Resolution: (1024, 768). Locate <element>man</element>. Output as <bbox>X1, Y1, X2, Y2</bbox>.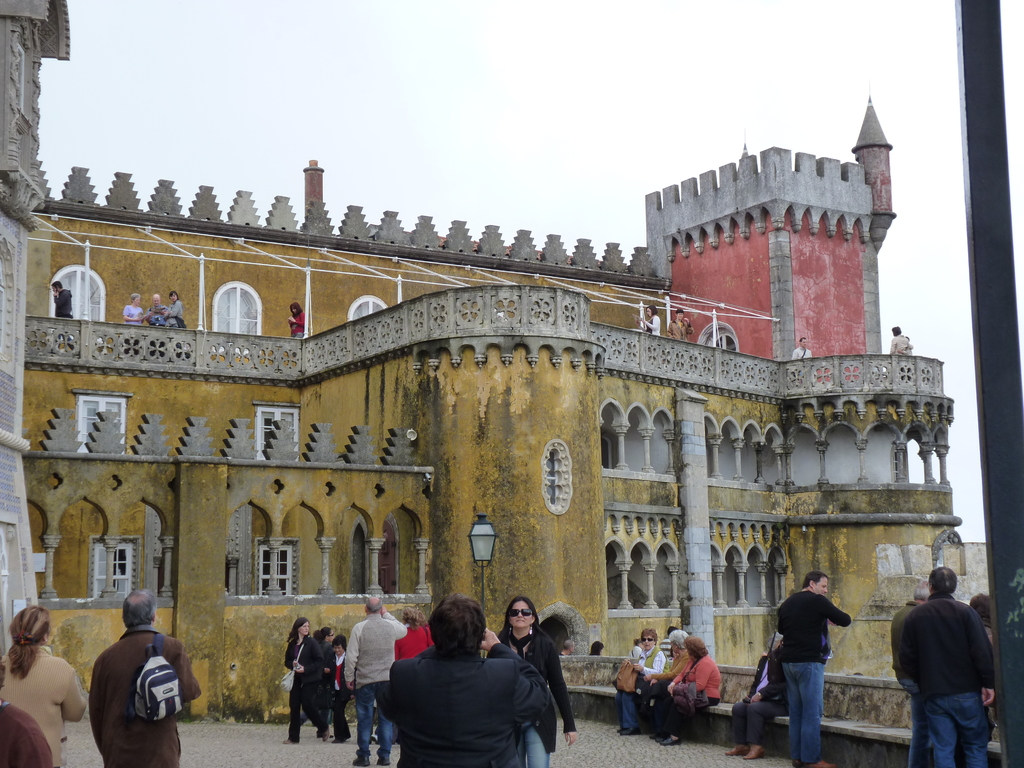
<bbox>386, 589, 559, 767</bbox>.
